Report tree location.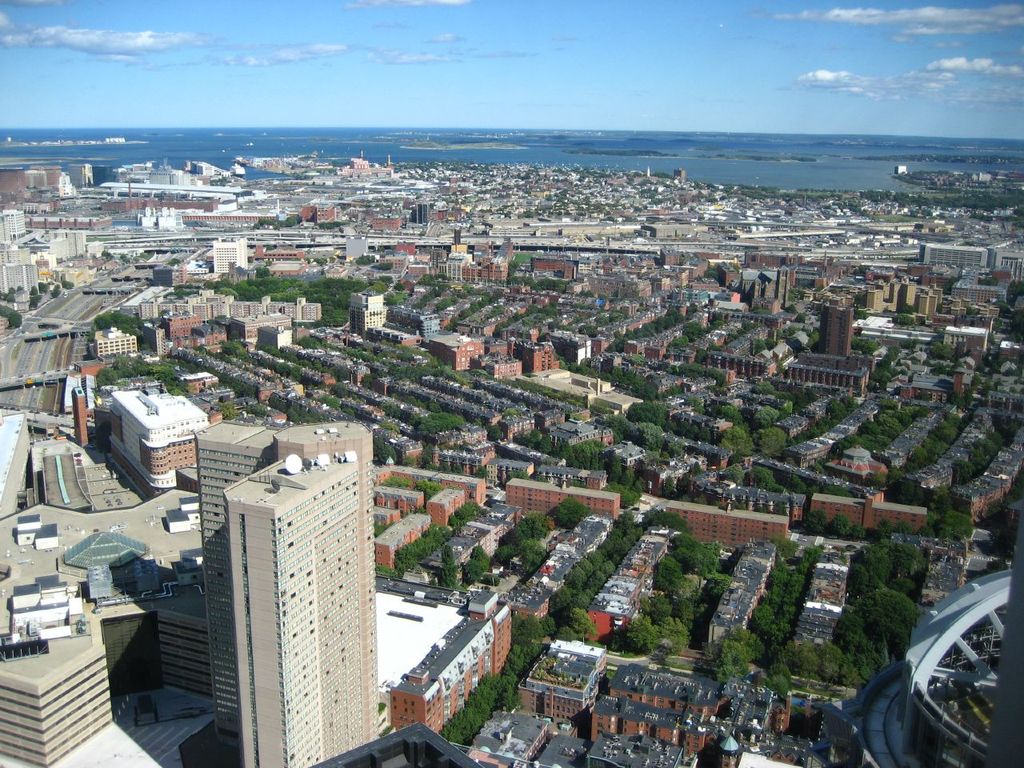
Report: <region>450, 501, 489, 531</region>.
